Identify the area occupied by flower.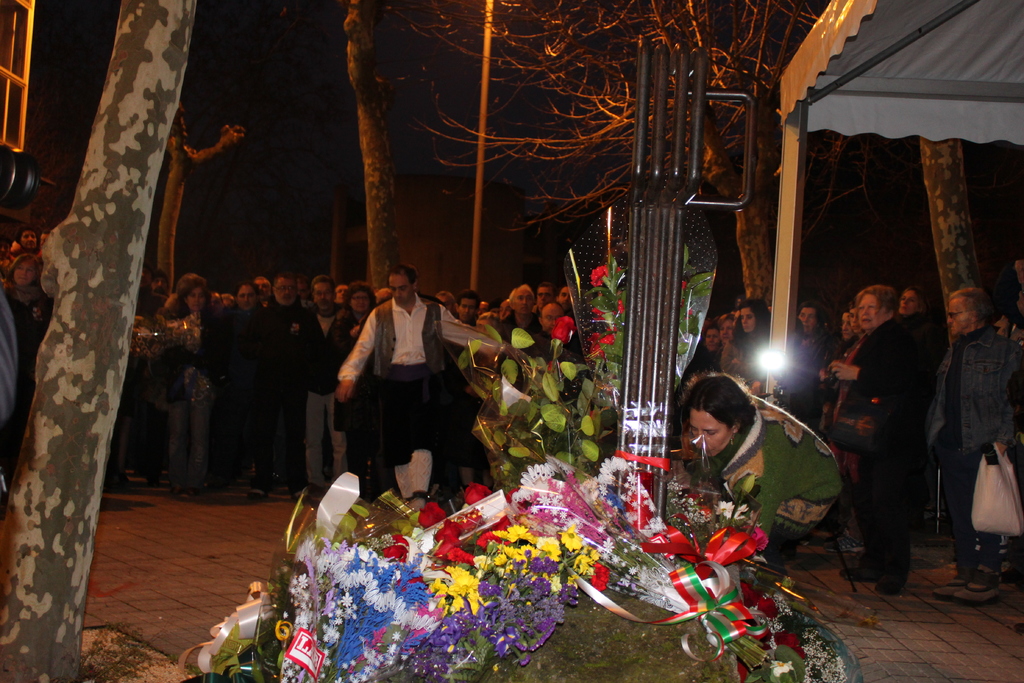
Area: (x1=601, y1=331, x2=614, y2=344).
